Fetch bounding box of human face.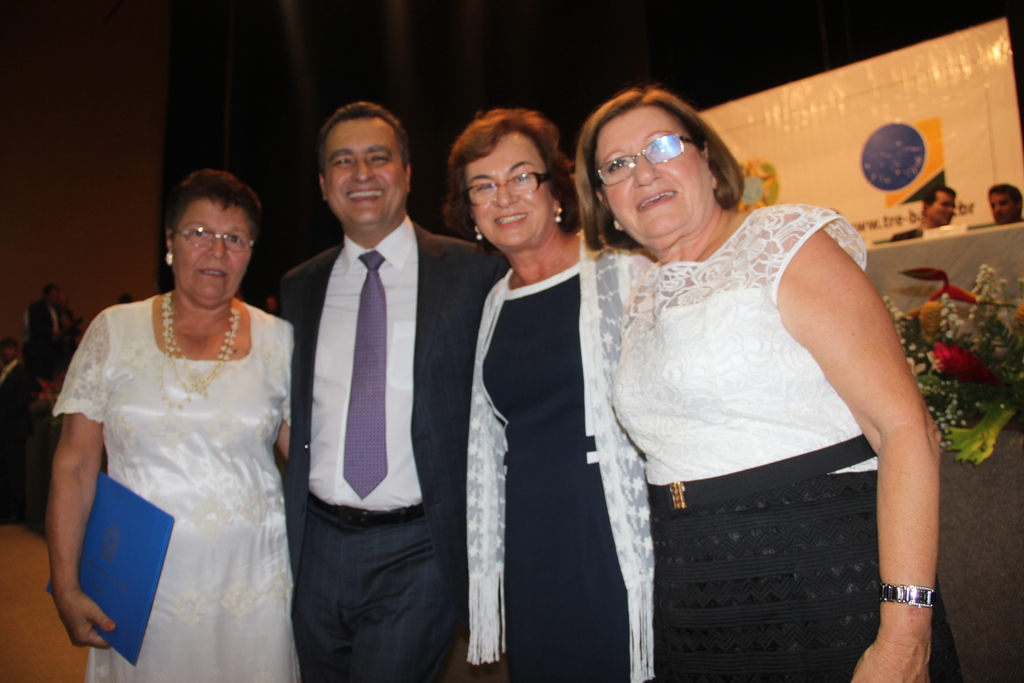
Bbox: [464,130,550,239].
